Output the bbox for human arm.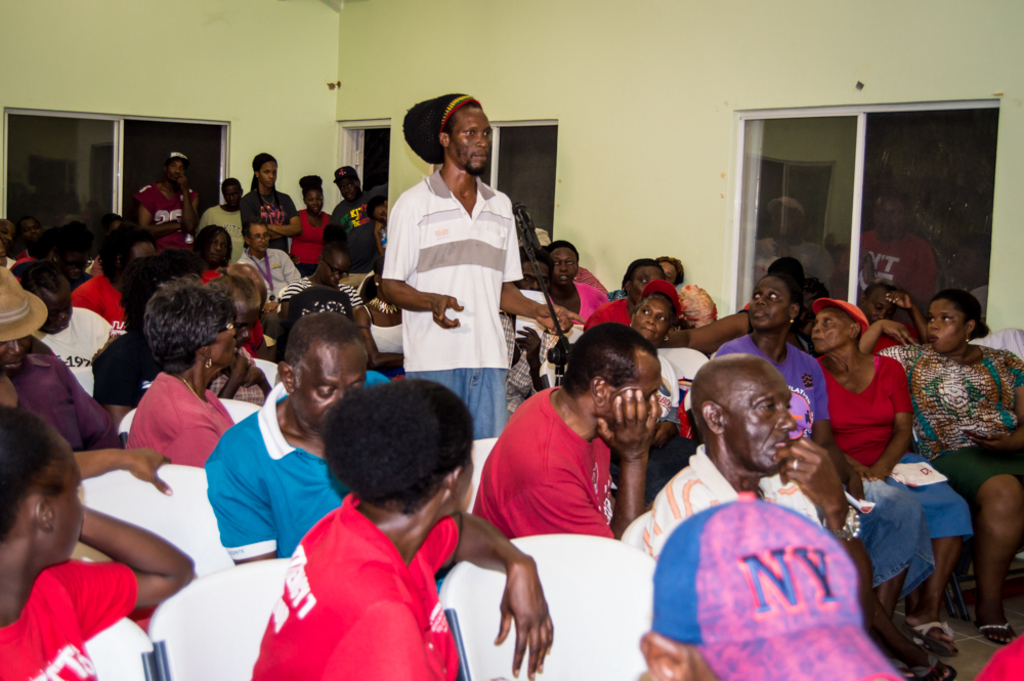
BBox(375, 217, 473, 331).
